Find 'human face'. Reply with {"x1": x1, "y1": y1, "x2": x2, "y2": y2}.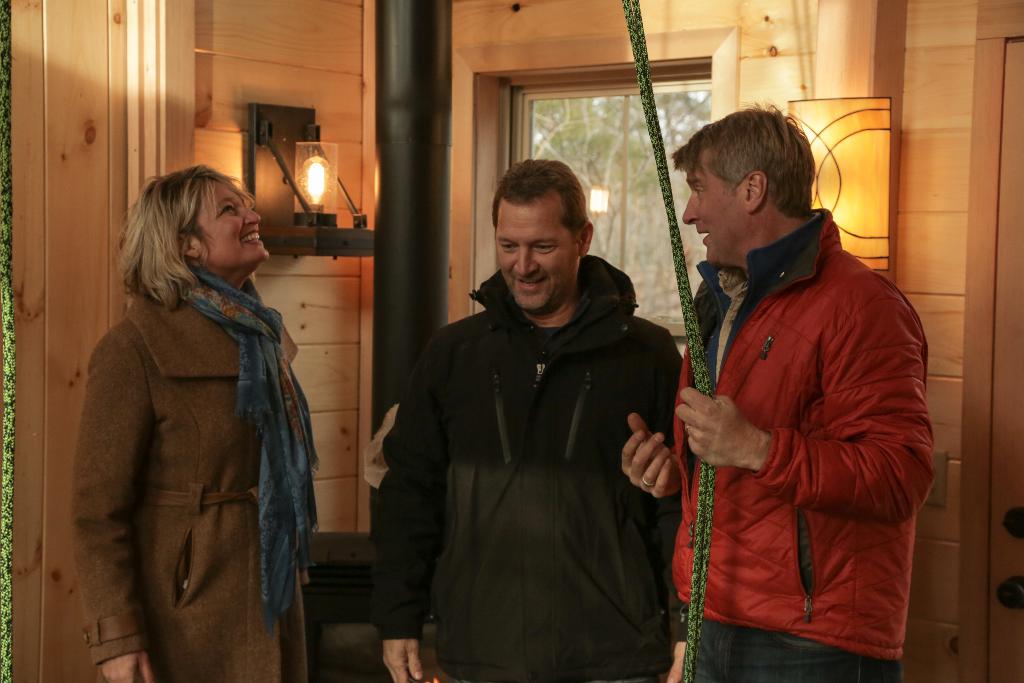
{"x1": 493, "y1": 189, "x2": 572, "y2": 308}.
